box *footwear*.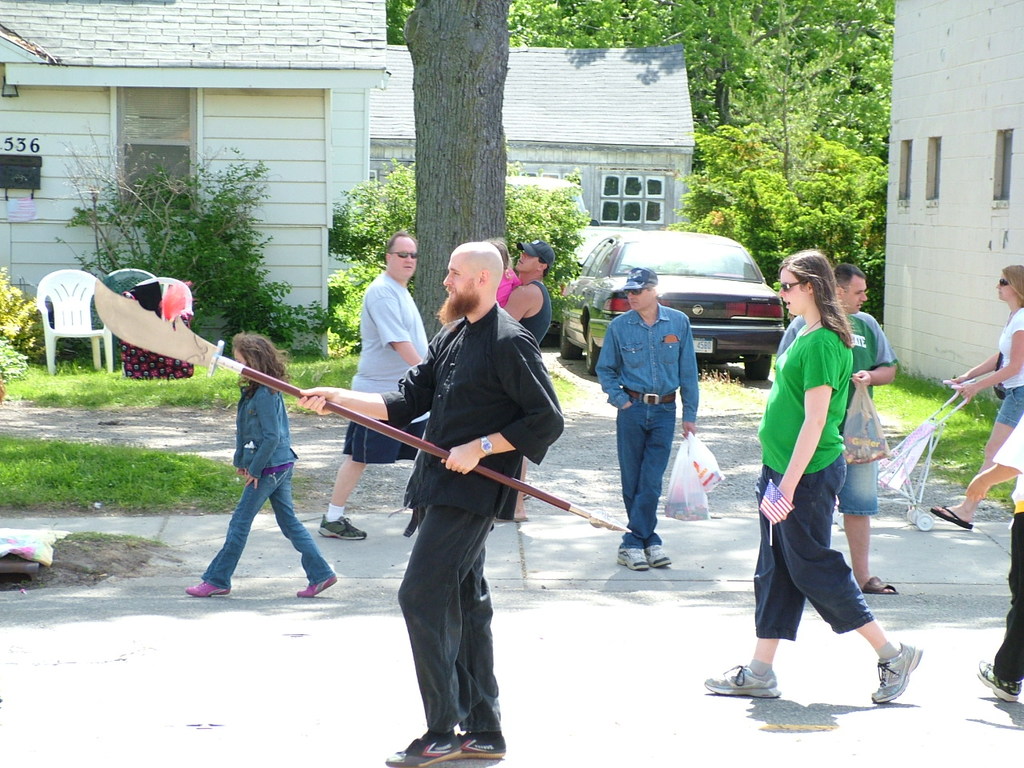
(x1=182, y1=577, x2=234, y2=597).
